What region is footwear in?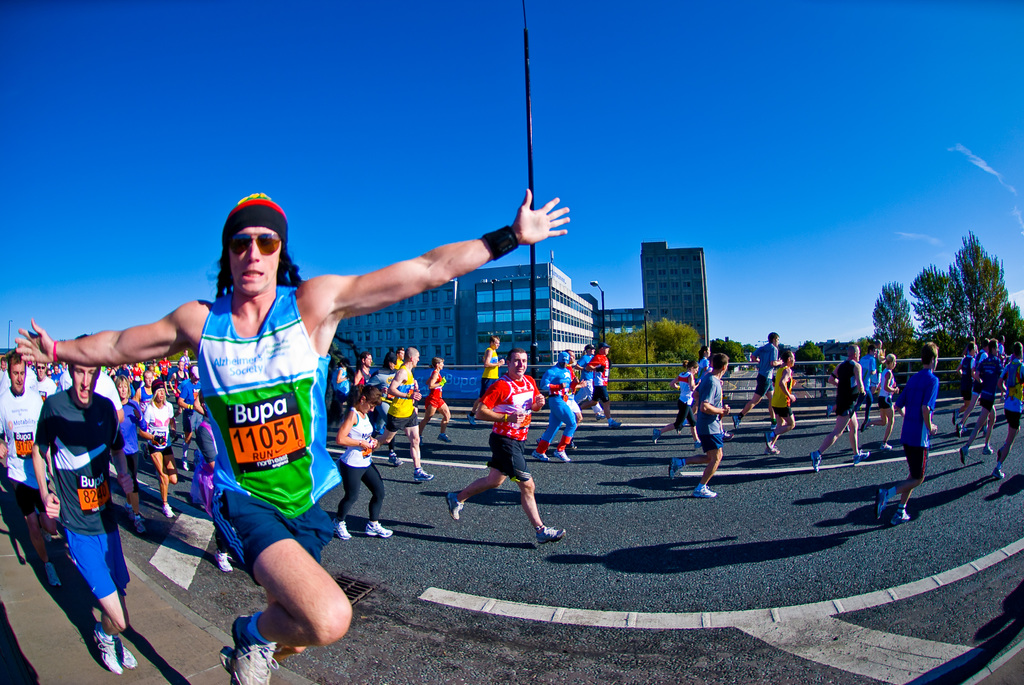
<bbox>874, 492, 890, 521</bbox>.
